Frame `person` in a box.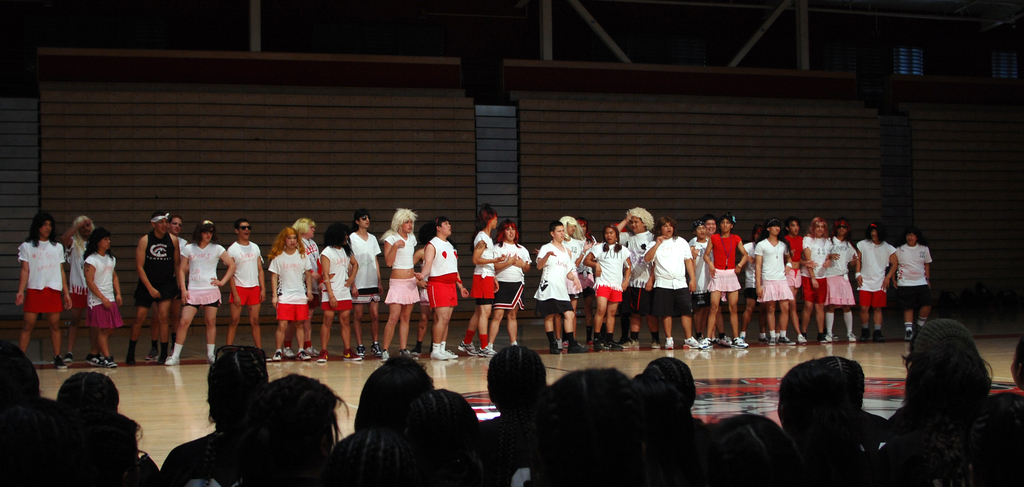
[829, 220, 860, 344].
